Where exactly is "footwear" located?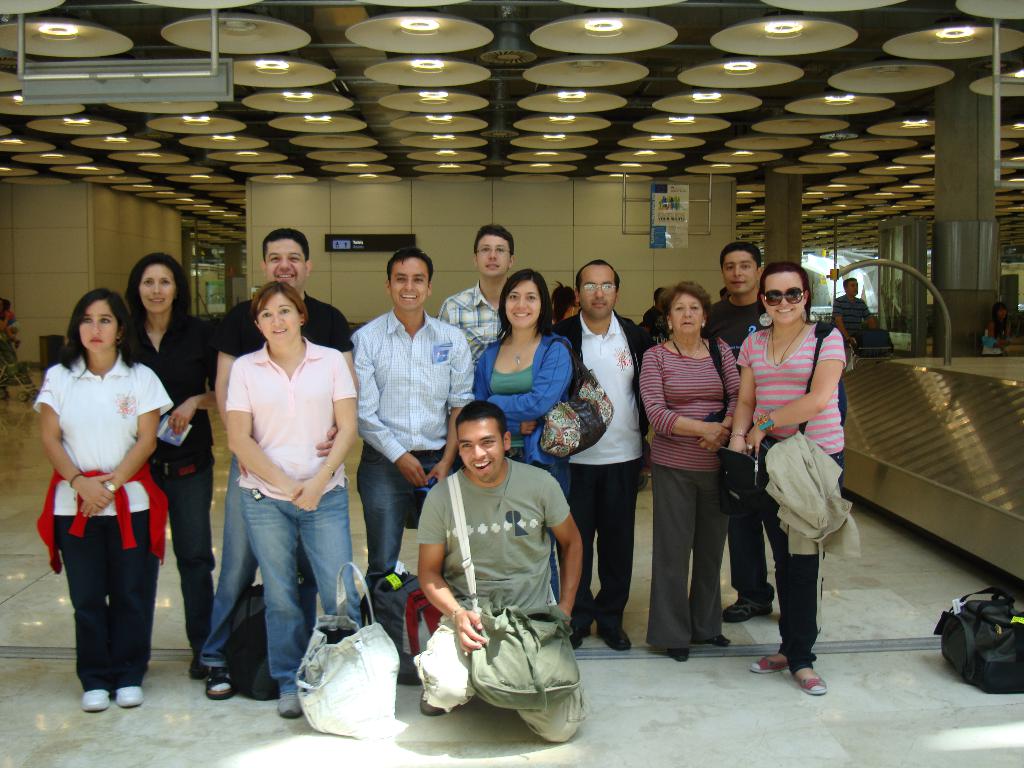
Its bounding box is [x1=667, y1=641, x2=697, y2=660].
